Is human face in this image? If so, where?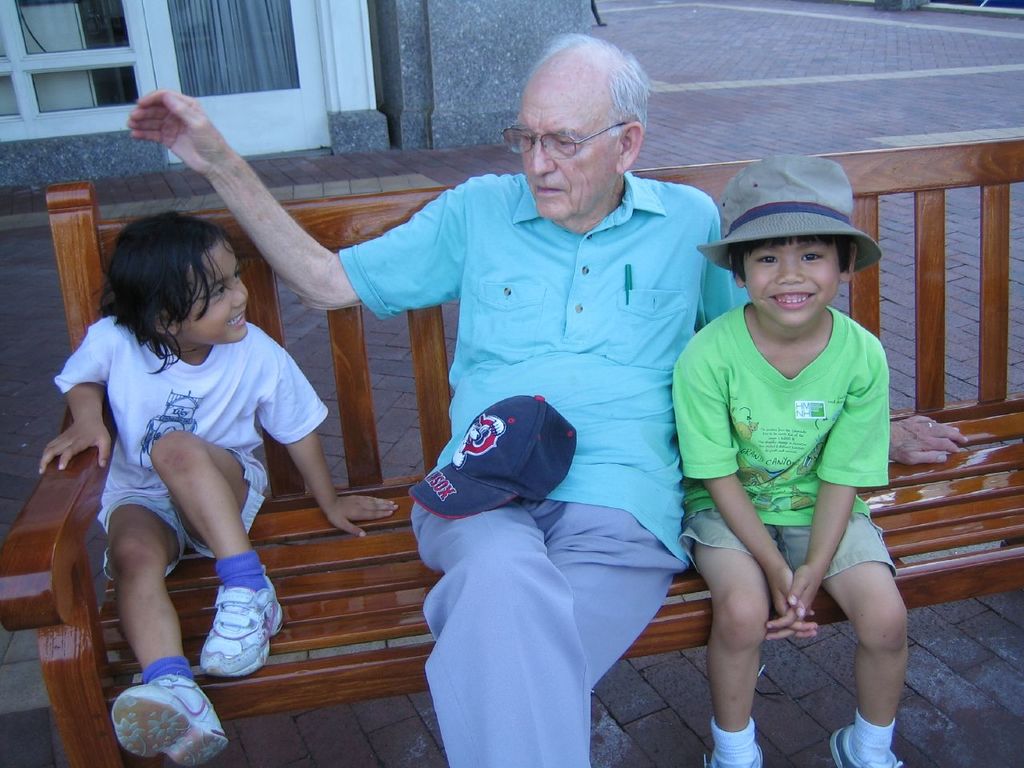
Yes, at bbox=(746, 240, 840, 326).
